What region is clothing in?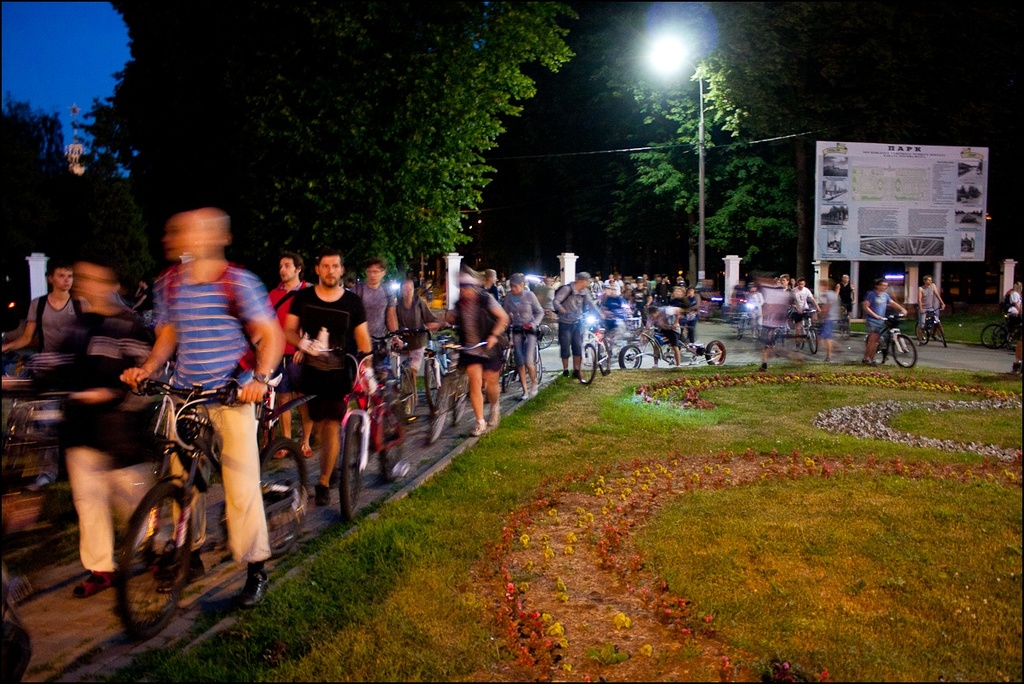
{"x1": 656, "y1": 283, "x2": 669, "y2": 307}.
